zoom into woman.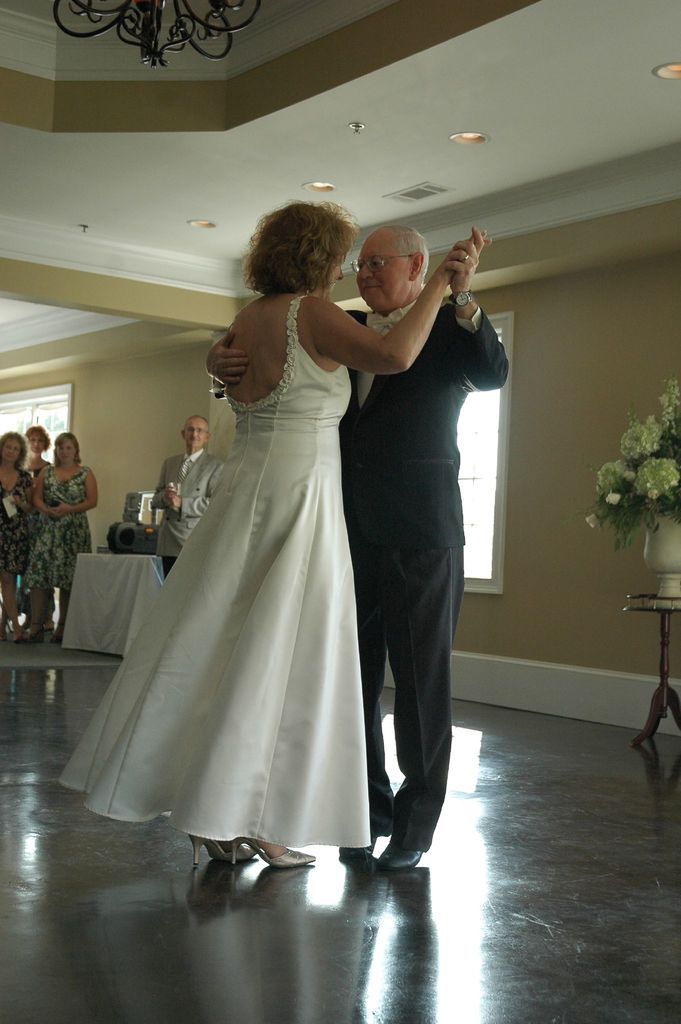
Zoom target: <box>210,169,453,902</box>.
